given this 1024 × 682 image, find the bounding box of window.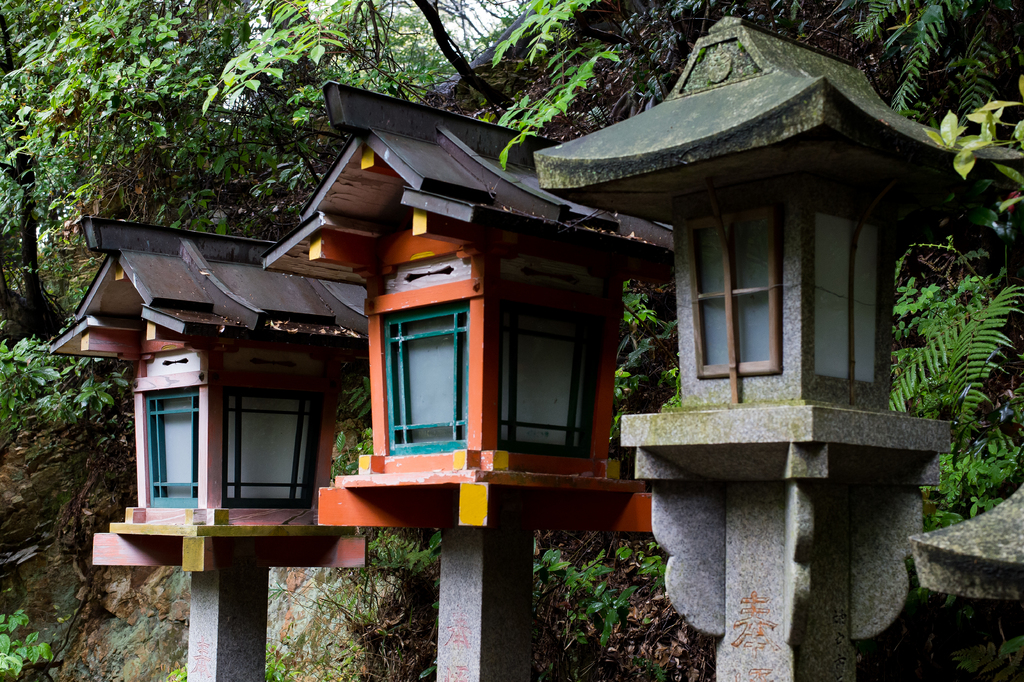
box(692, 212, 785, 370).
